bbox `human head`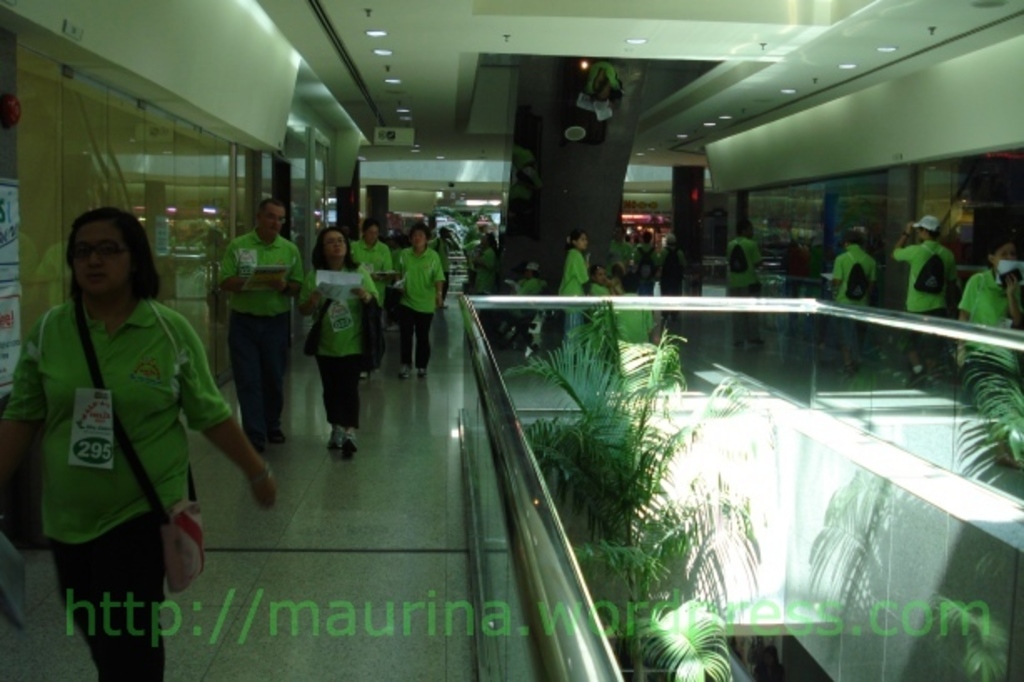
[565,228,589,252]
